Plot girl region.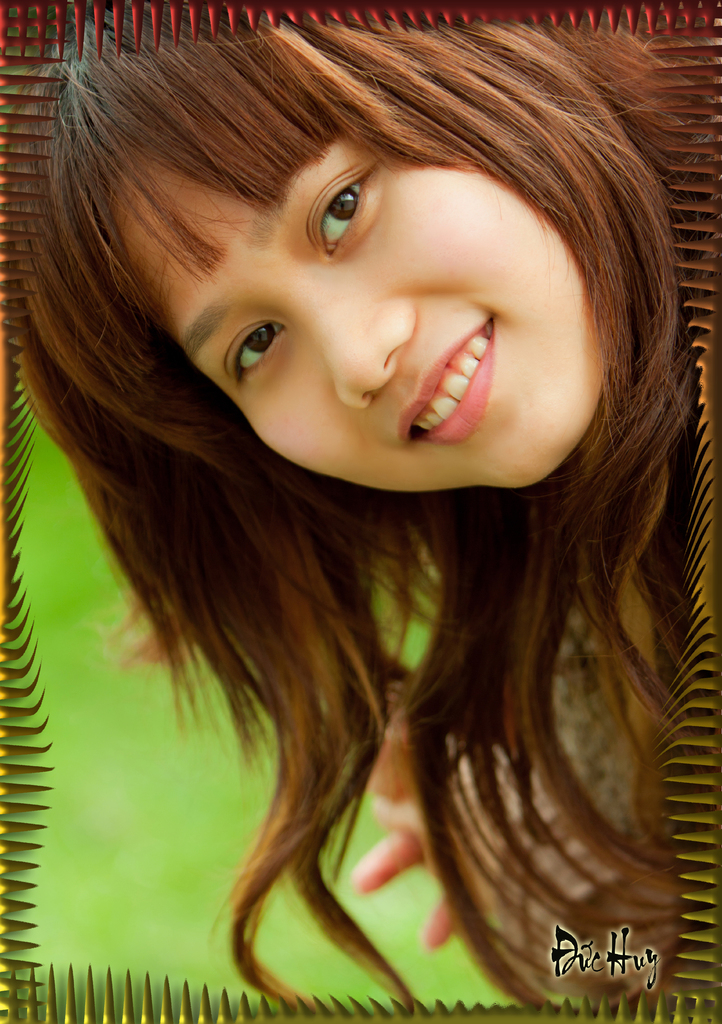
Plotted at rect(18, 8, 702, 1004).
